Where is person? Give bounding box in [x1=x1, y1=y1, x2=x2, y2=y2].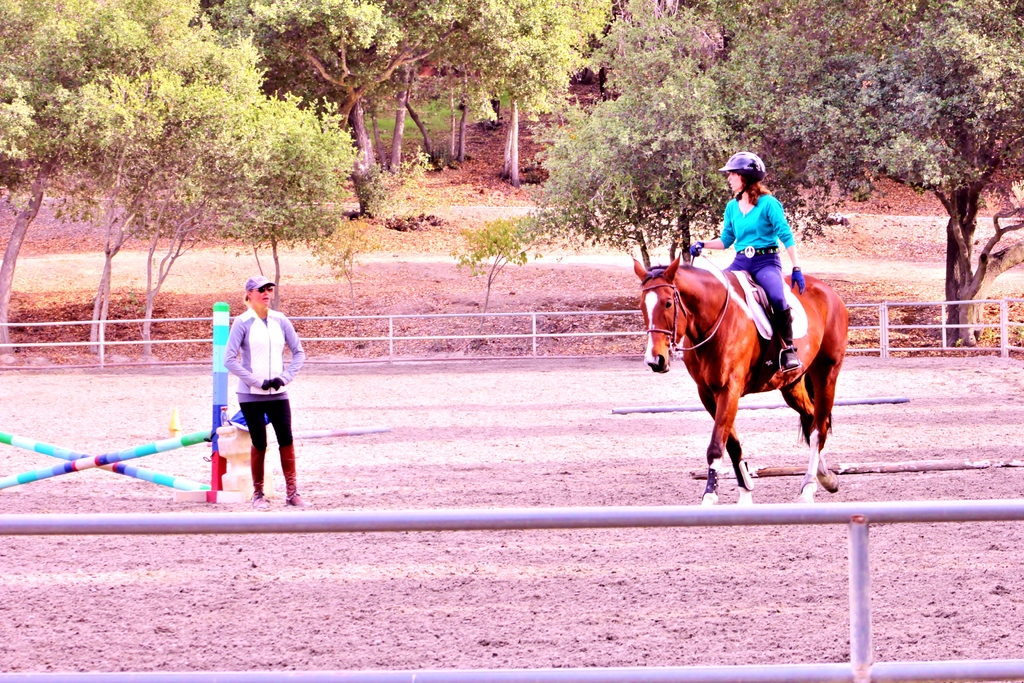
[x1=212, y1=275, x2=292, y2=507].
